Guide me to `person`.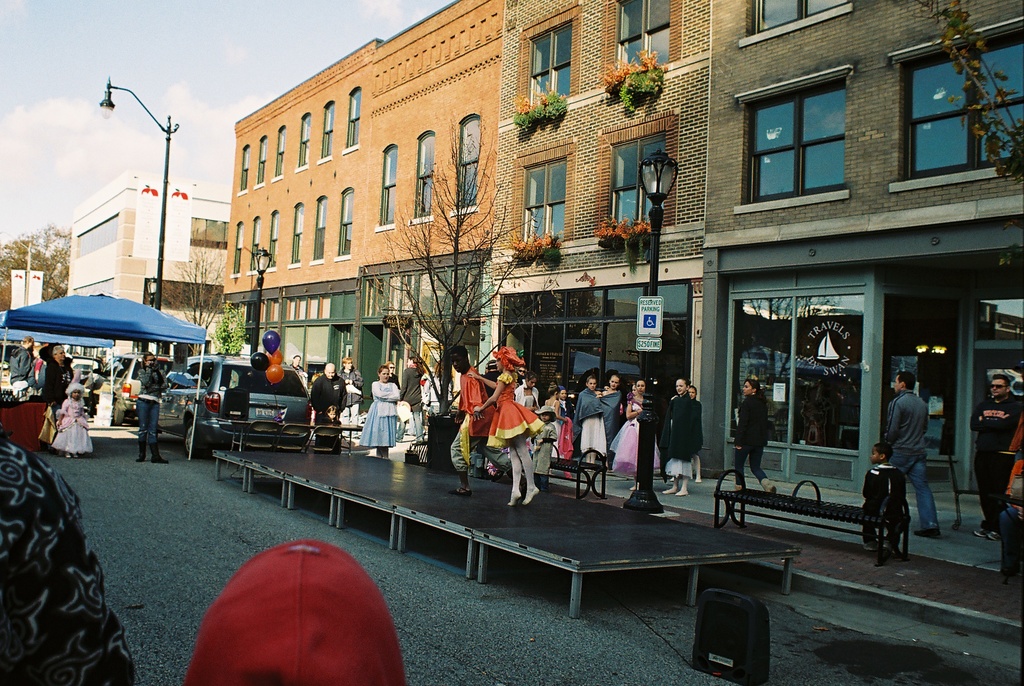
Guidance: <box>974,372,1023,540</box>.
